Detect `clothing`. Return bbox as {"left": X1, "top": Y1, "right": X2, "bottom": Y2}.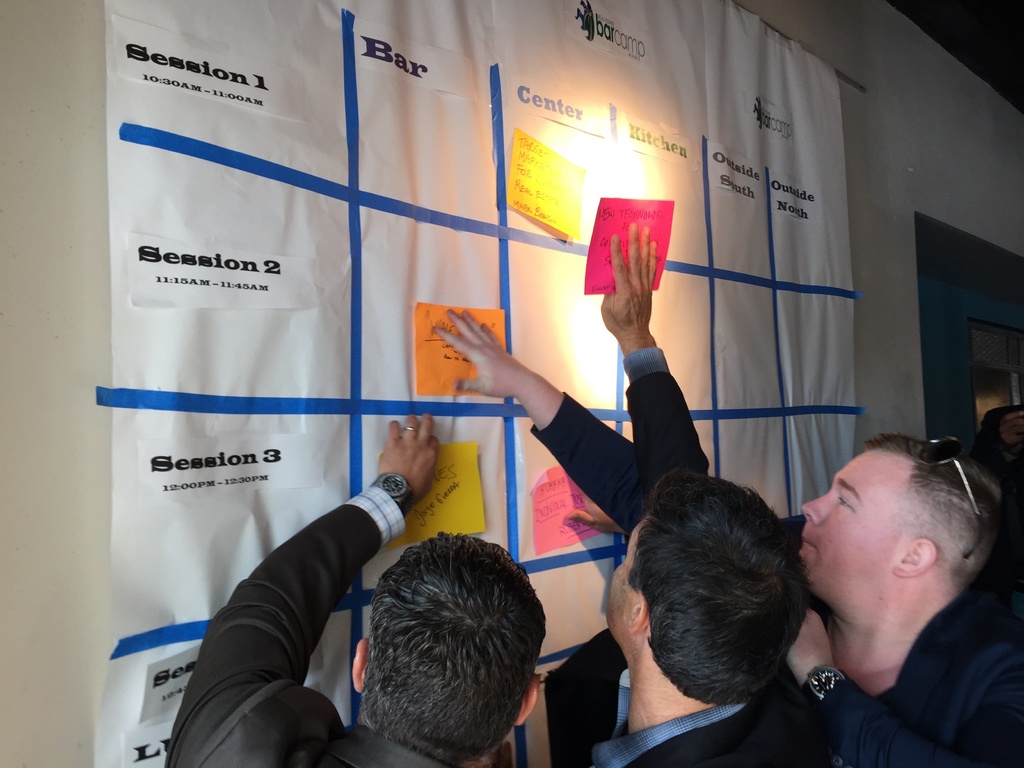
{"left": 123, "top": 452, "right": 457, "bottom": 767}.
